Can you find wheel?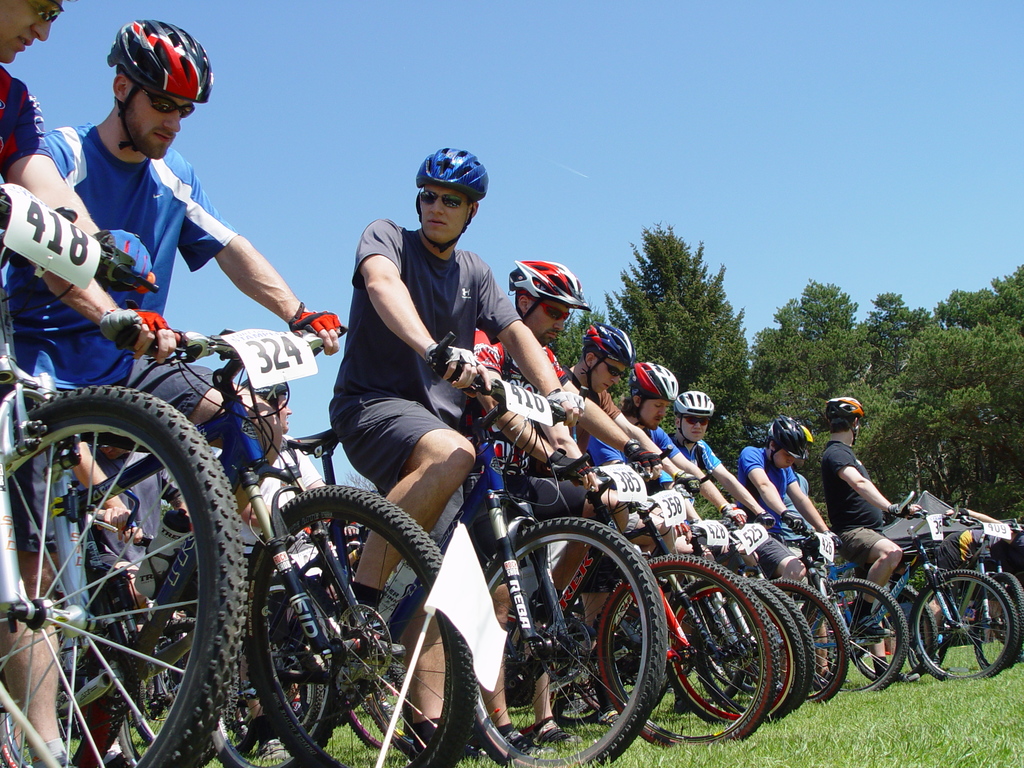
Yes, bounding box: [x1=128, y1=709, x2=158, y2=746].
